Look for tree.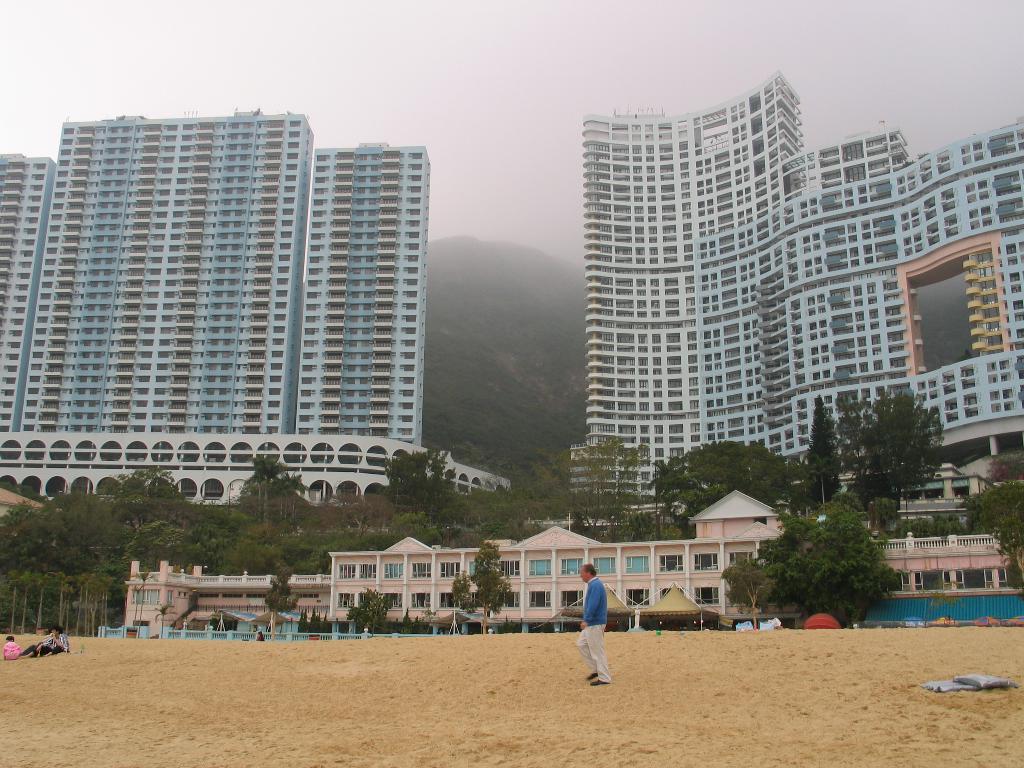
Found: [x1=951, y1=468, x2=1023, y2=611].
